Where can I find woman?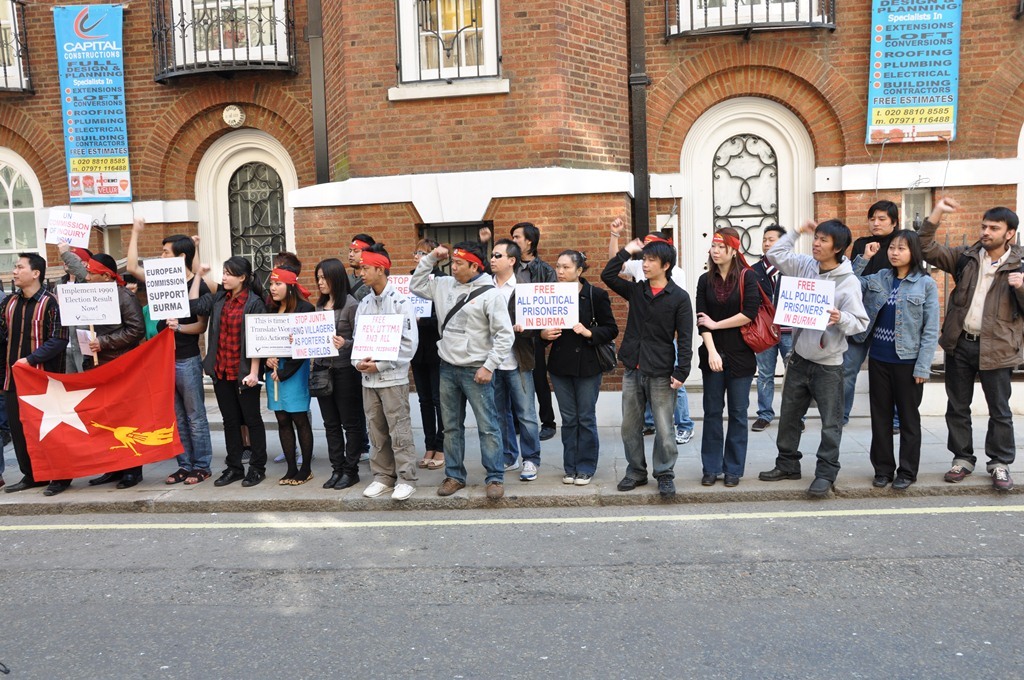
You can find it at box=[180, 257, 268, 486].
